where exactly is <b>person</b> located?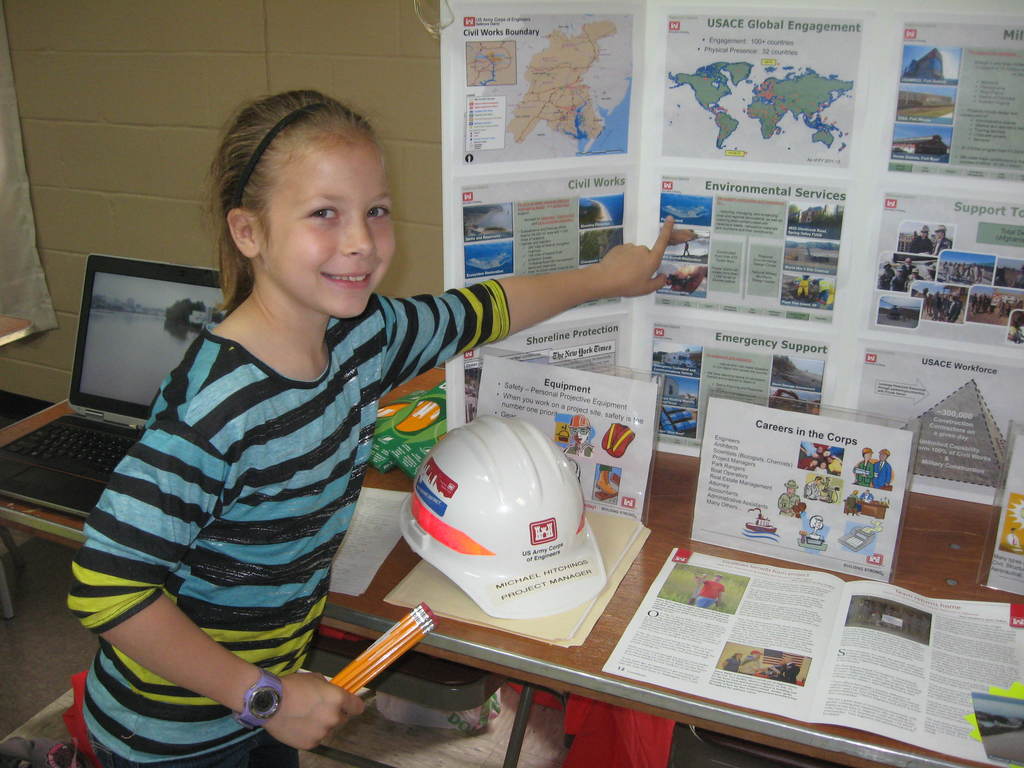
Its bounding box is box=[854, 447, 890, 486].
